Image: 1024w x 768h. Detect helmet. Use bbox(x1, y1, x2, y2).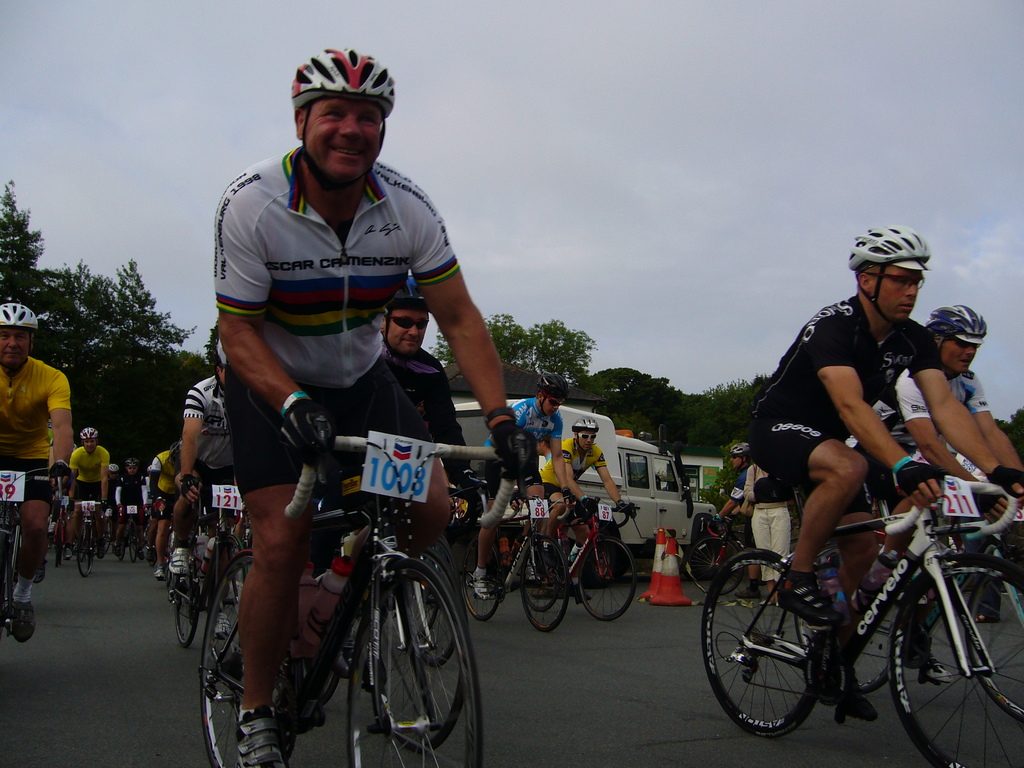
bbox(851, 232, 946, 330).
